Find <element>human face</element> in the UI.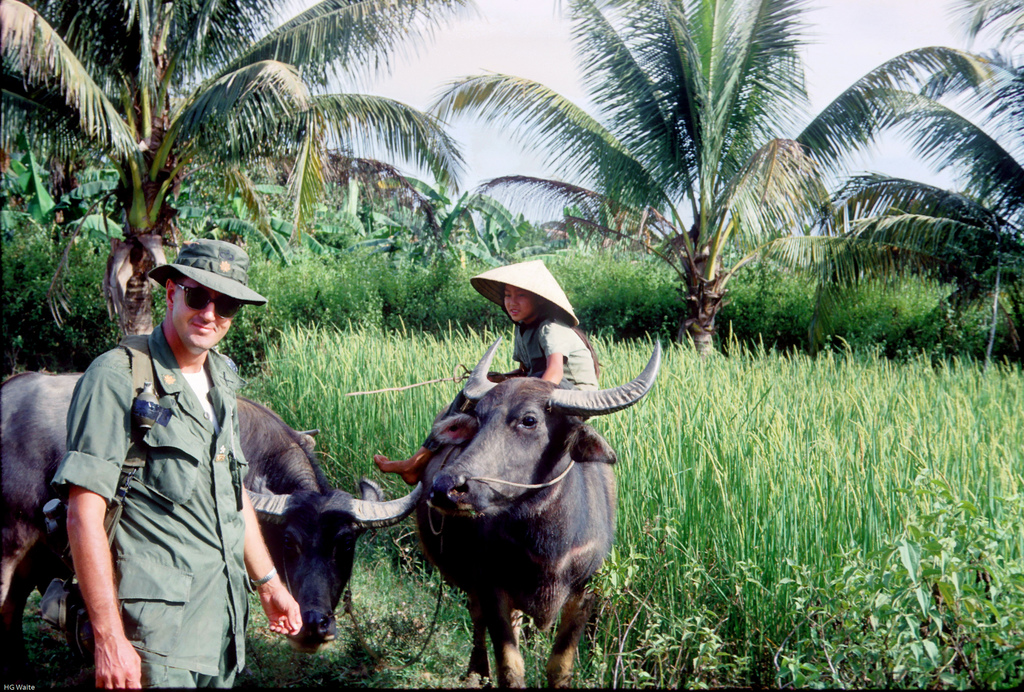
UI element at pyautogui.locateOnScreen(504, 283, 535, 325).
